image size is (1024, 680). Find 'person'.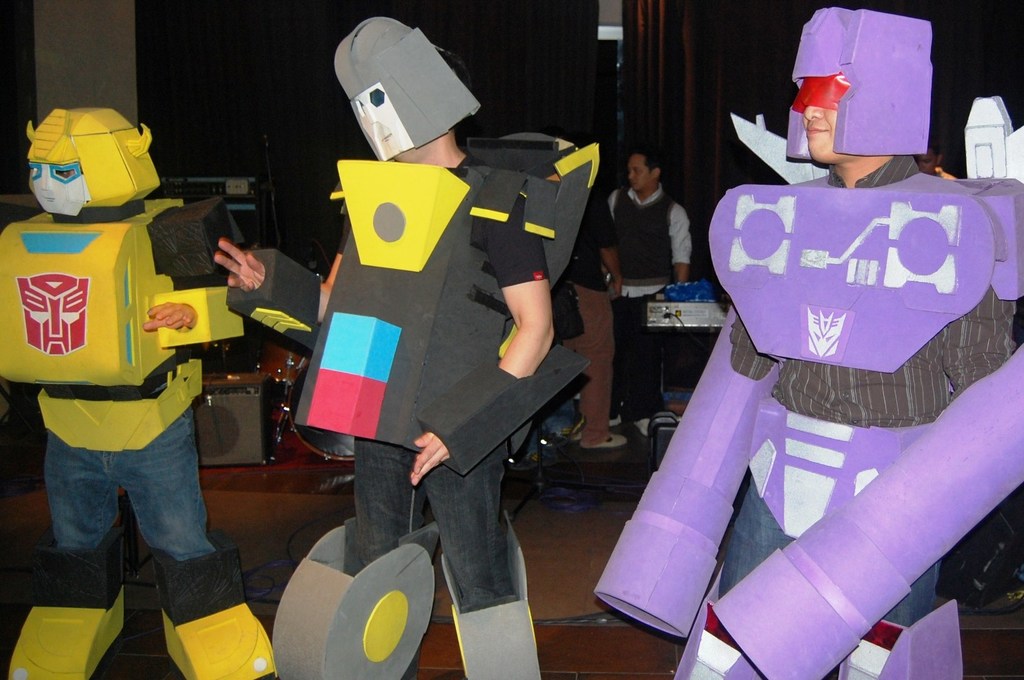
x1=605 y1=150 x2=693 y2=285.
